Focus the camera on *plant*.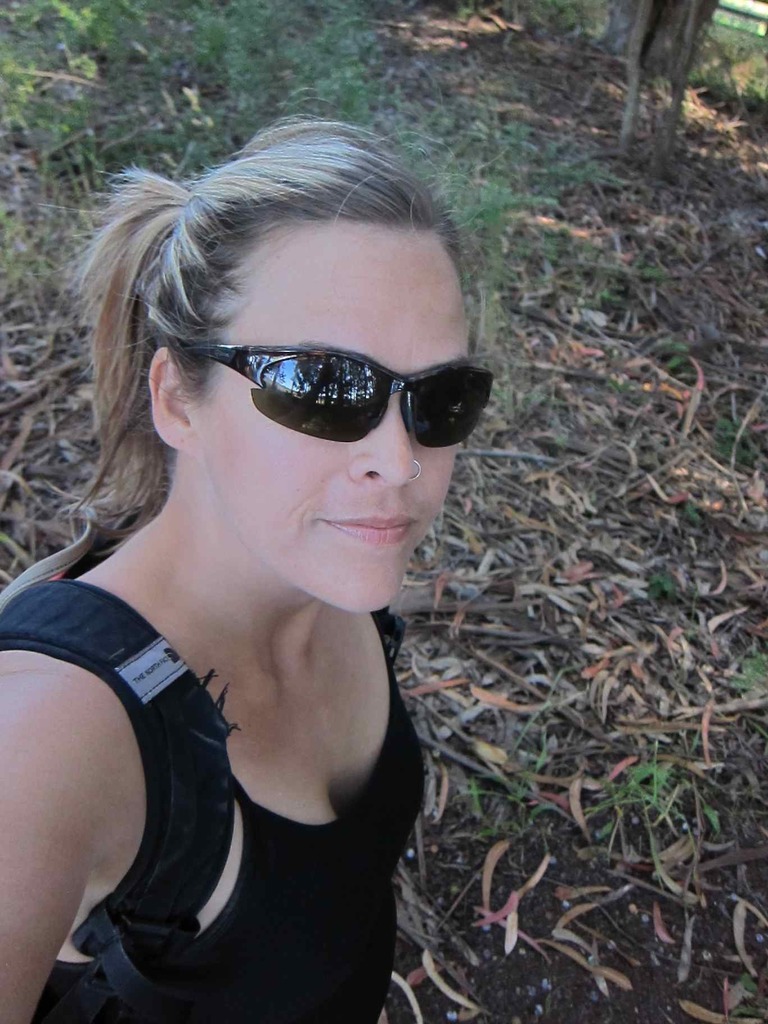
Focus region: 460/734/567/825.
